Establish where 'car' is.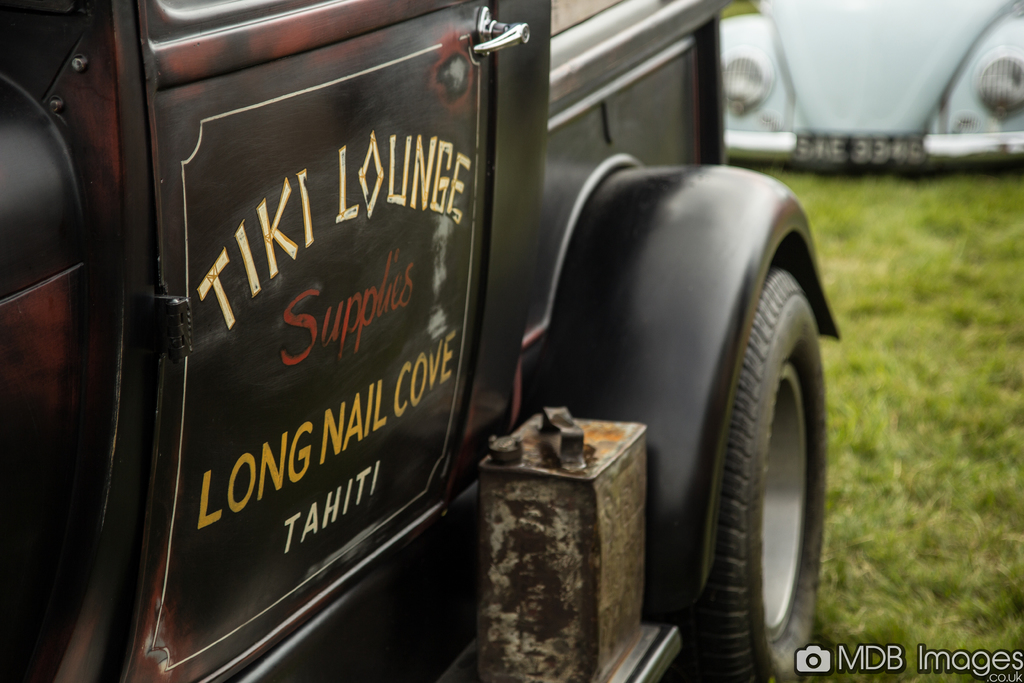
Established at l=0, t=0, r=744, b=680.
